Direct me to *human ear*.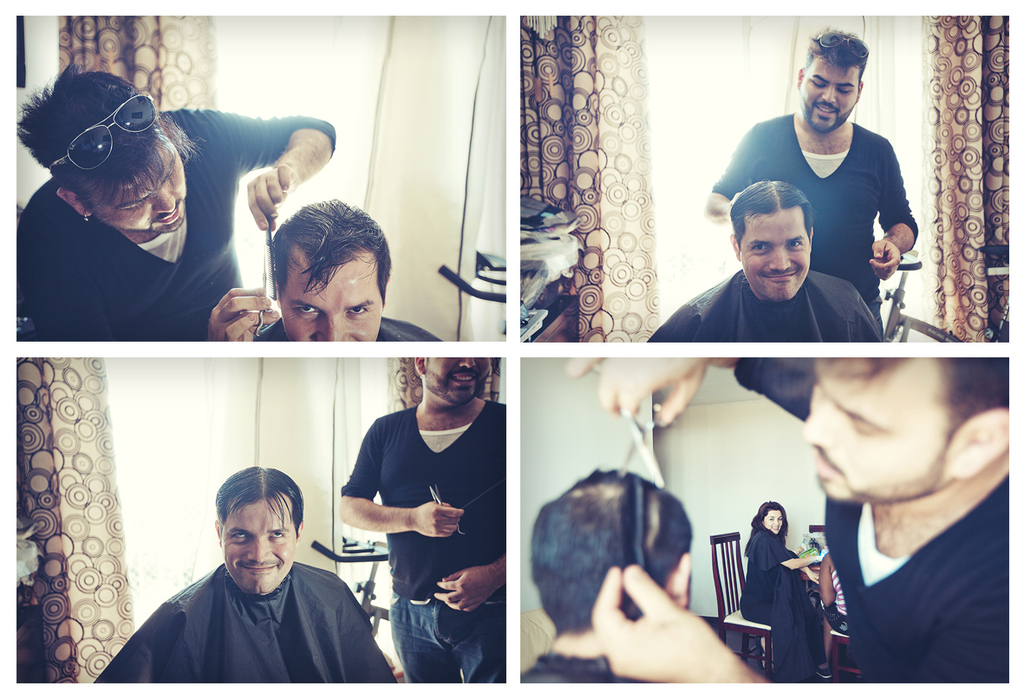
Direction: {"left": 808, "top": 225, "right": 813, "bottom": 250}.
